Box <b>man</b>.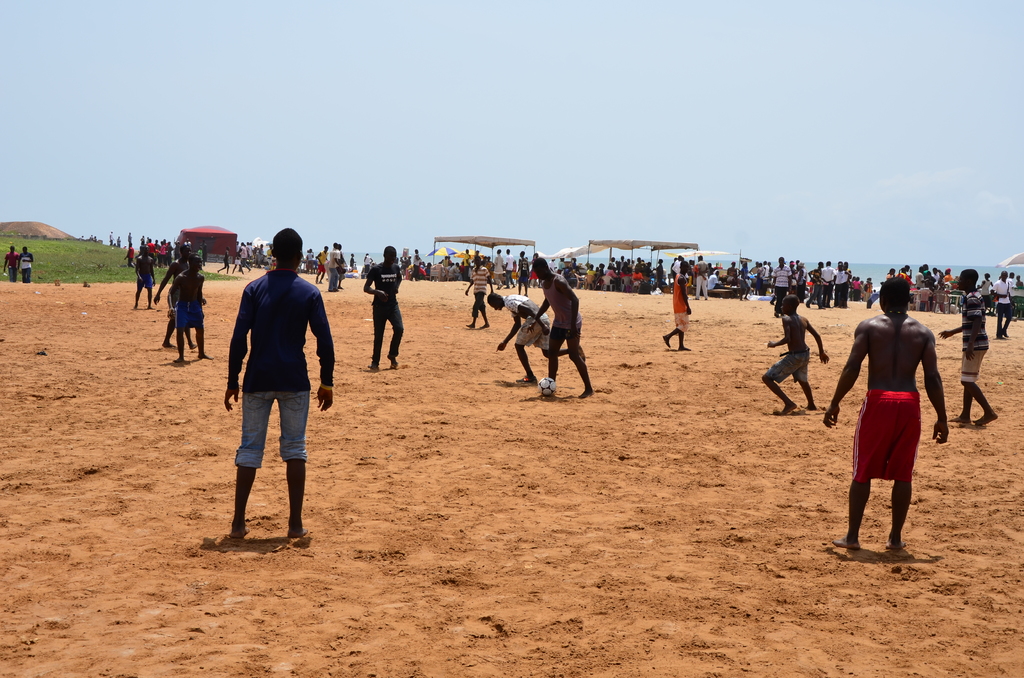
BBox(531, 257, 593, 400).
